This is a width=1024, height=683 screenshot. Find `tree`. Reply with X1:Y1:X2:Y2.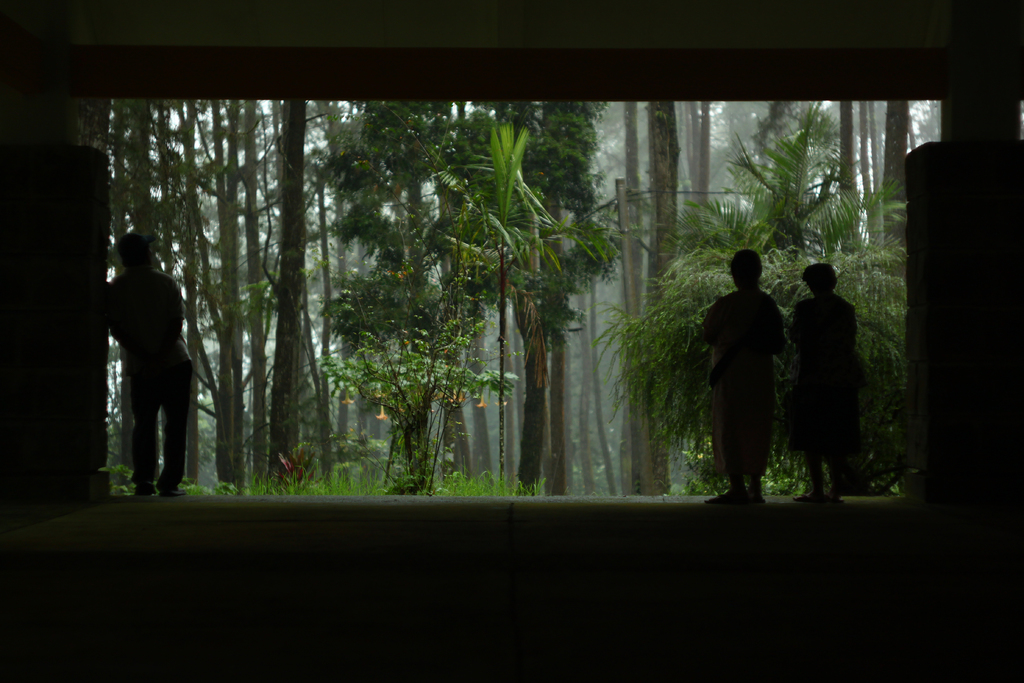
664:95:904:490.
